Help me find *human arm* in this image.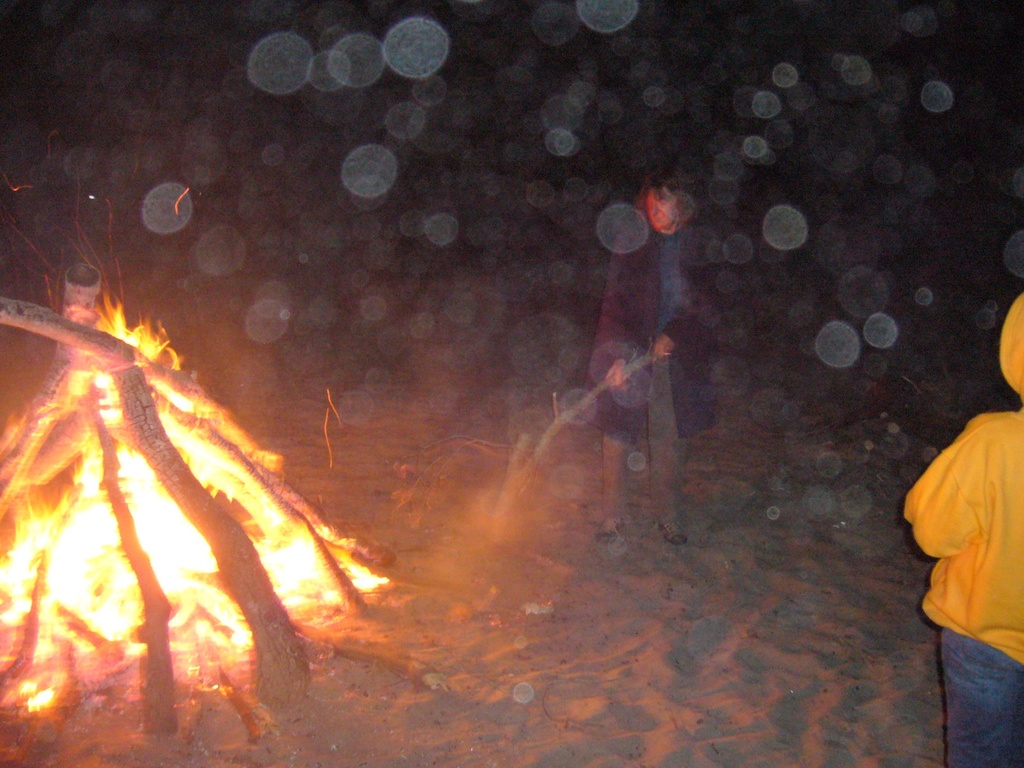
Found it: x1=593 y1=230 x2=620 y2=398.
